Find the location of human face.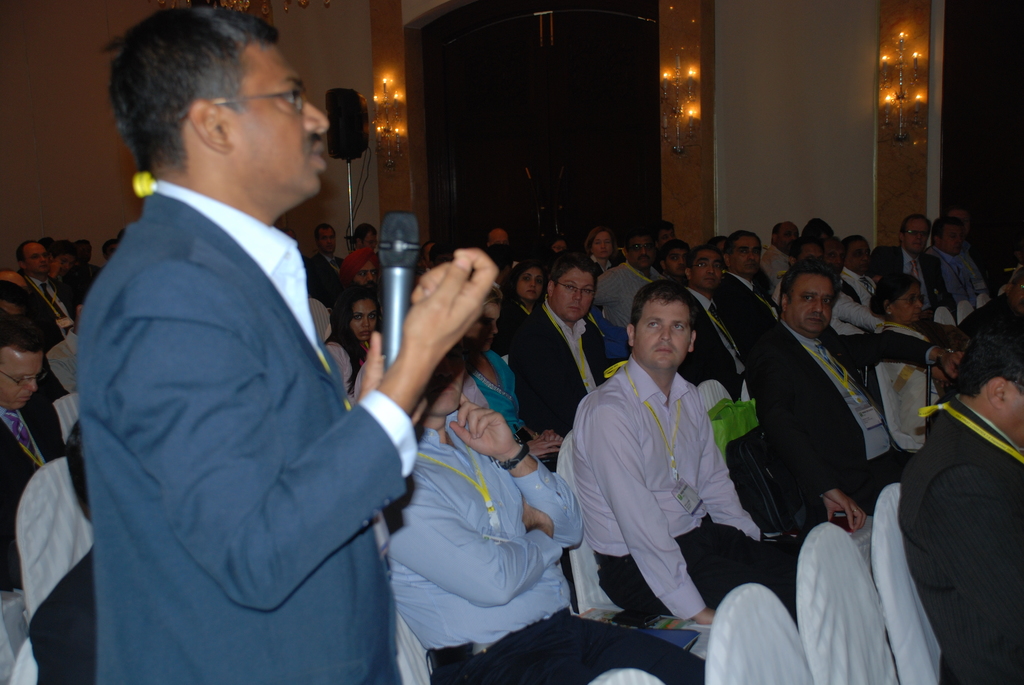
Location: Rect(356, 260, 376, 288).
